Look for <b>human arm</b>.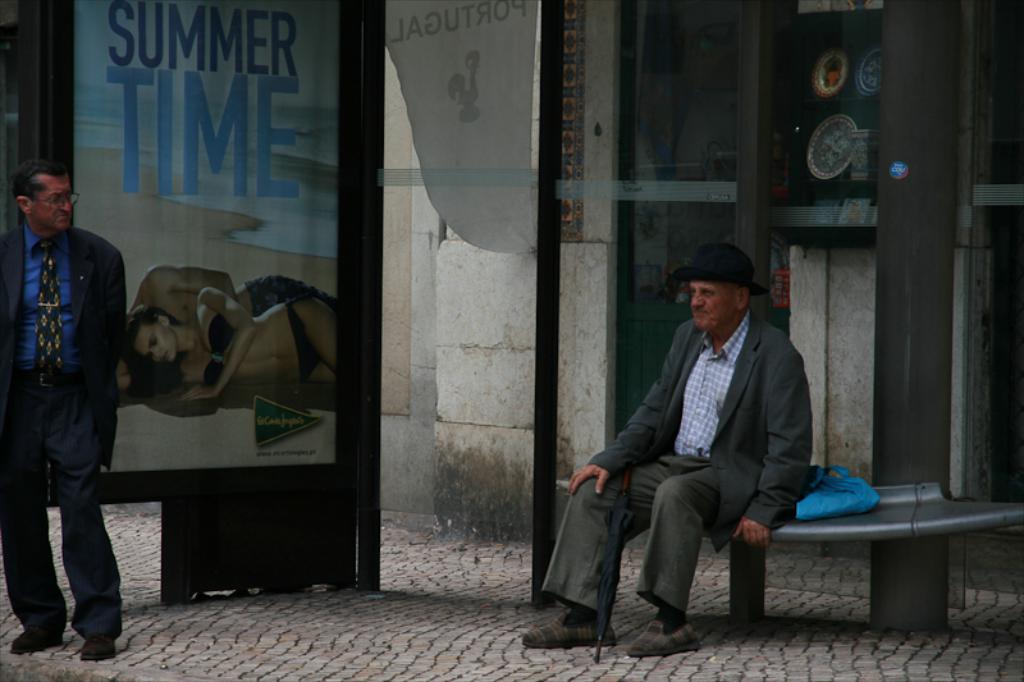
Found: [105,255,131,363].
